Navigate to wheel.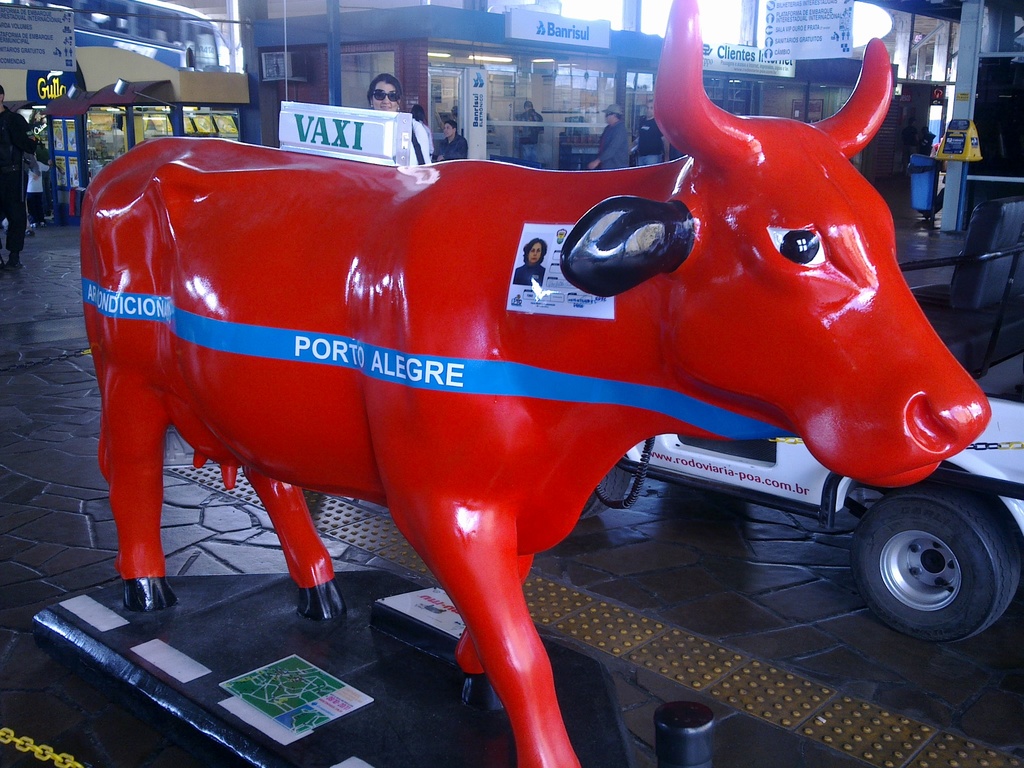
Navigation target: crop(846, 470, 1019, 647).
